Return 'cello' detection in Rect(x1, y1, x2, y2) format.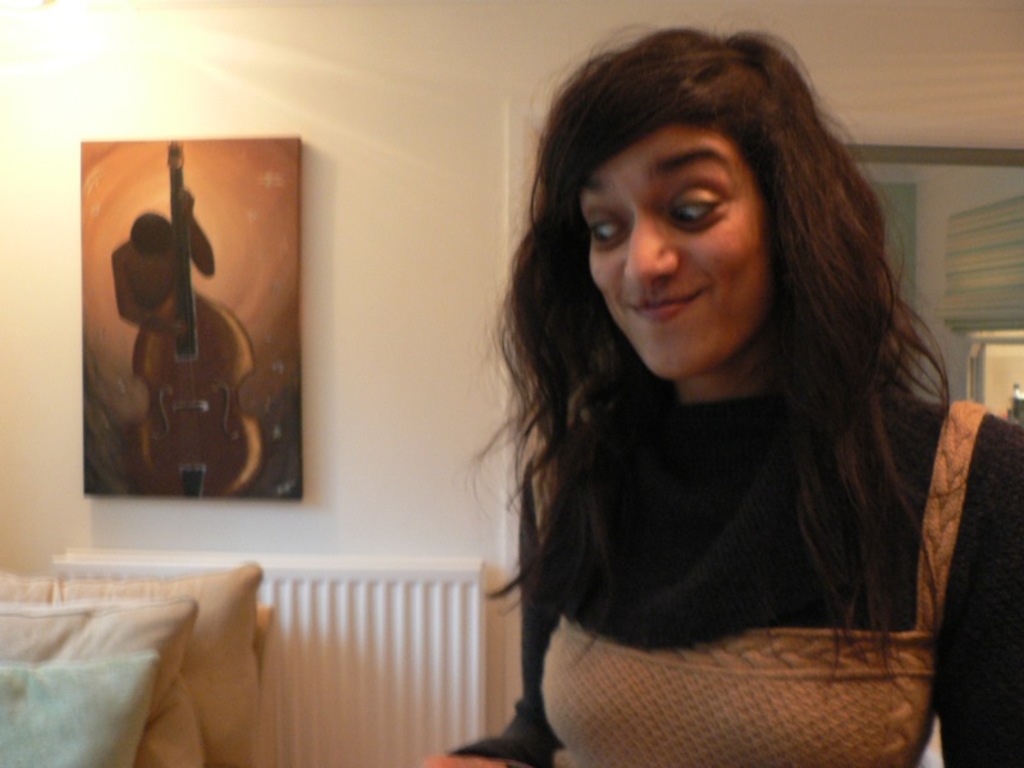
Rect(119, 138, 260, 490).
